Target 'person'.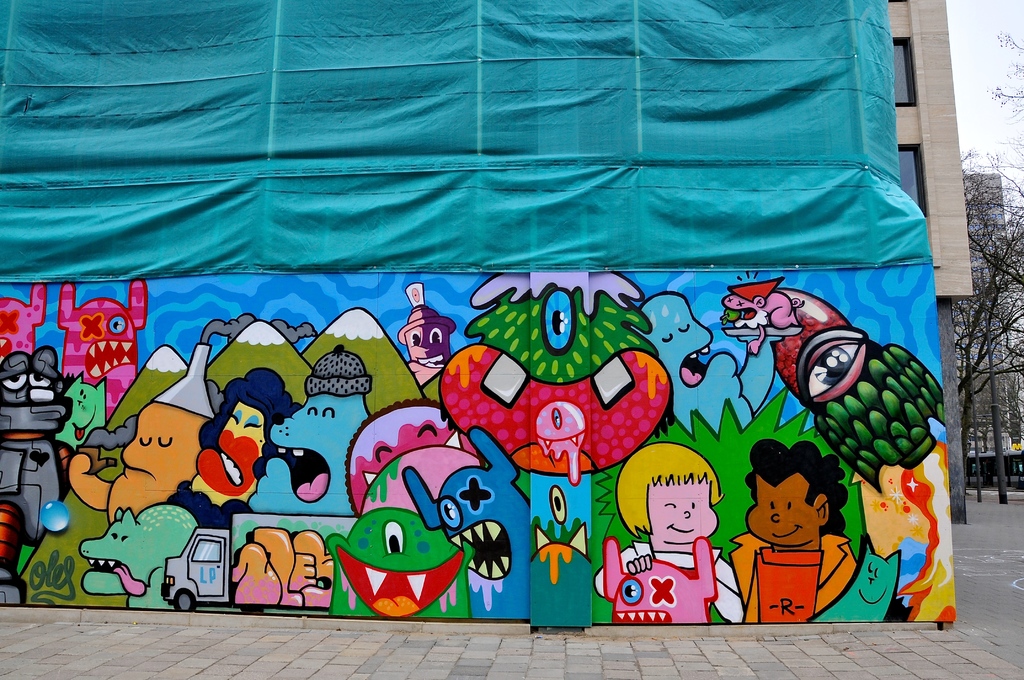
Target region: {"x1": 725, "y1": 435, "x2": 859, "y2": 623}.
